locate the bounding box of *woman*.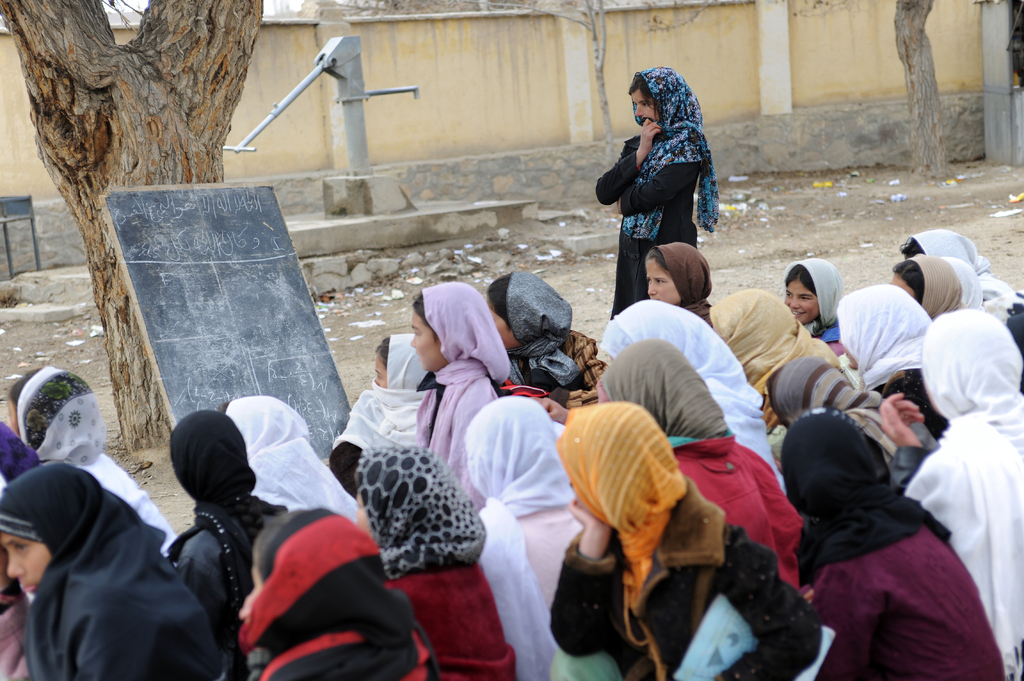
Bounding box: 0/460/238/680.
